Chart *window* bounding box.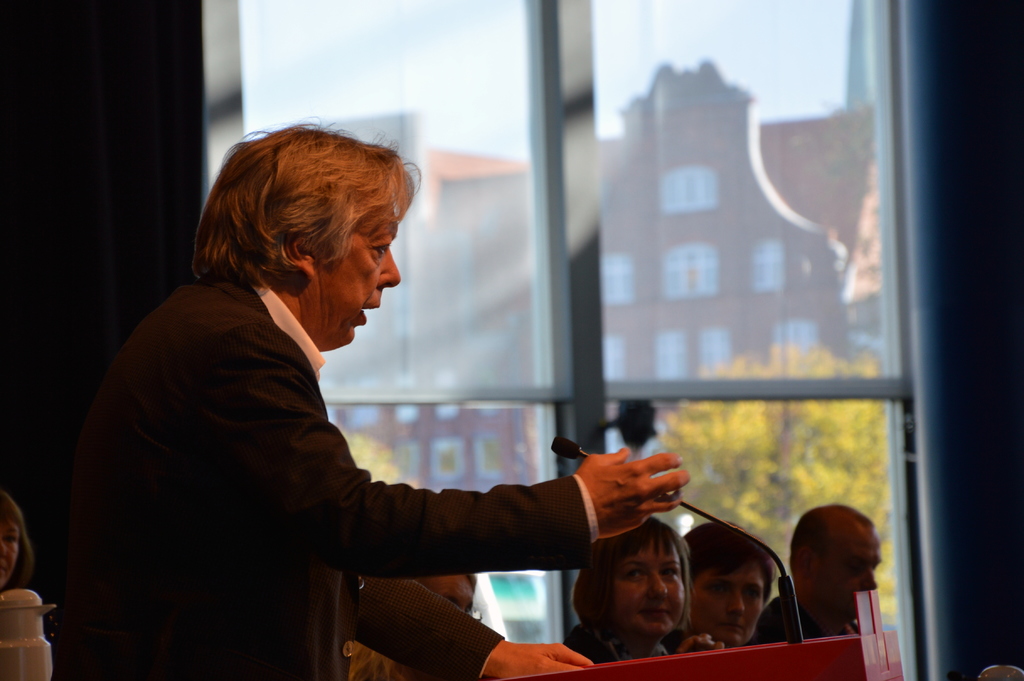
Charted: crop(591, 335, 636, 369).
